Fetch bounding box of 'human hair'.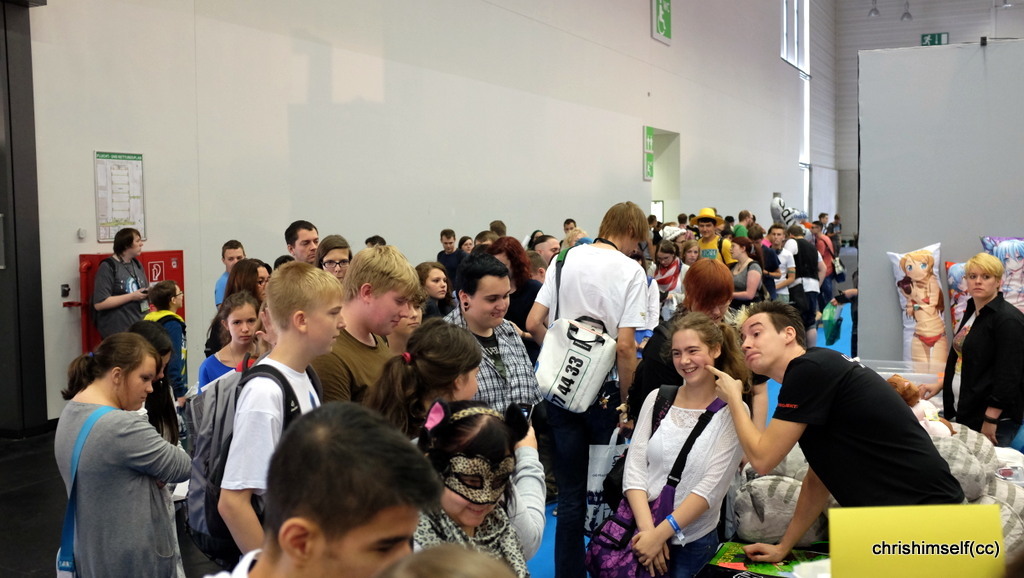
Bbox: bbox=(317, 232, 353, 262).
